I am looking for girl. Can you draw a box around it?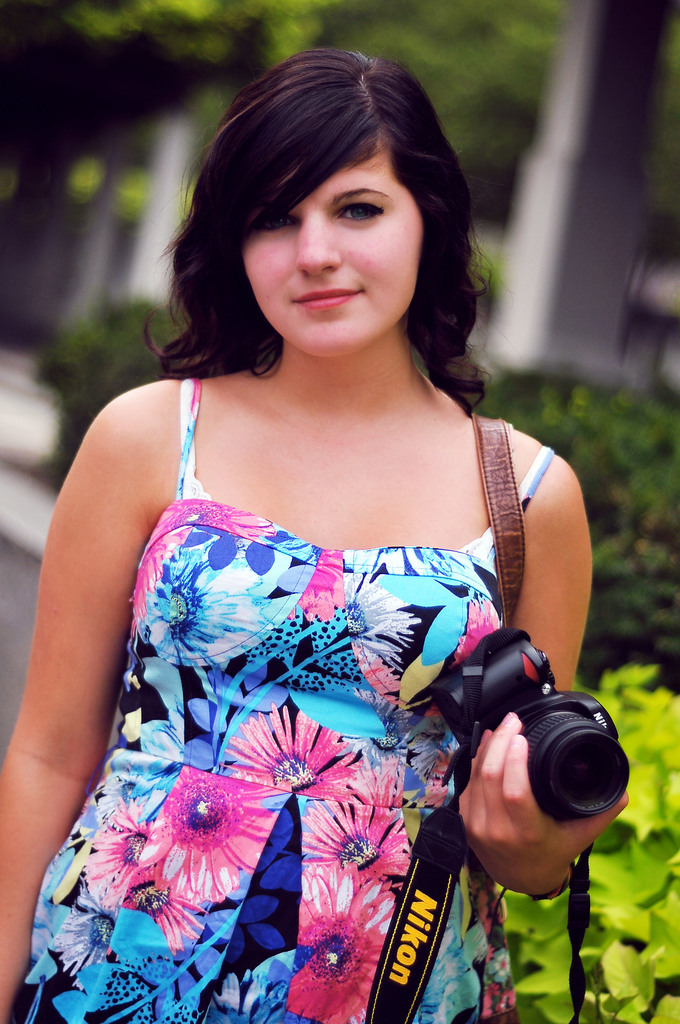
Sure, the bounding box is {"left": 0, "top": 43, "right": 631, "bottom": 1023}.
